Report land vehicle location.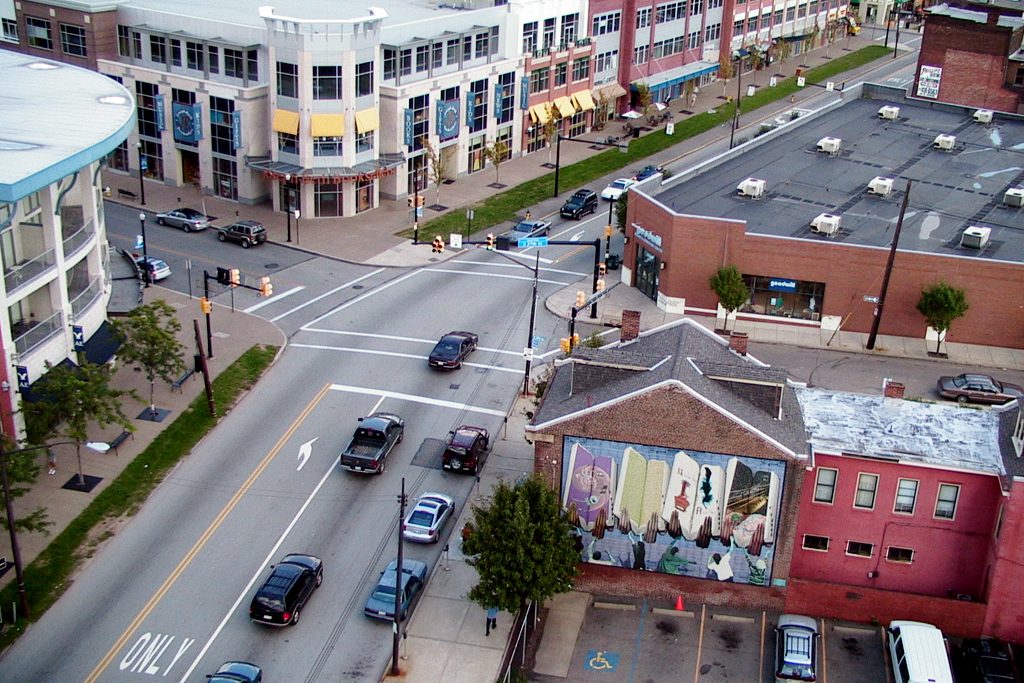
Report: bbox=(505, 221, 548, 239).
